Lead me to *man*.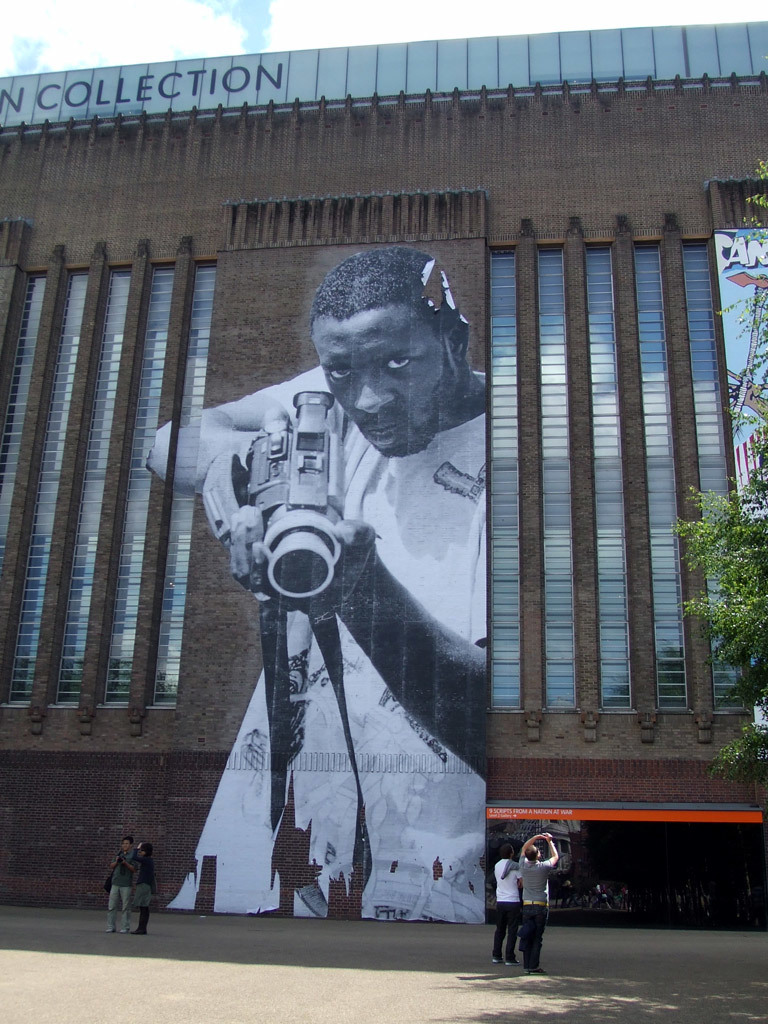
Lead to [x1=102, y1=835, x2=139, y2=932].
